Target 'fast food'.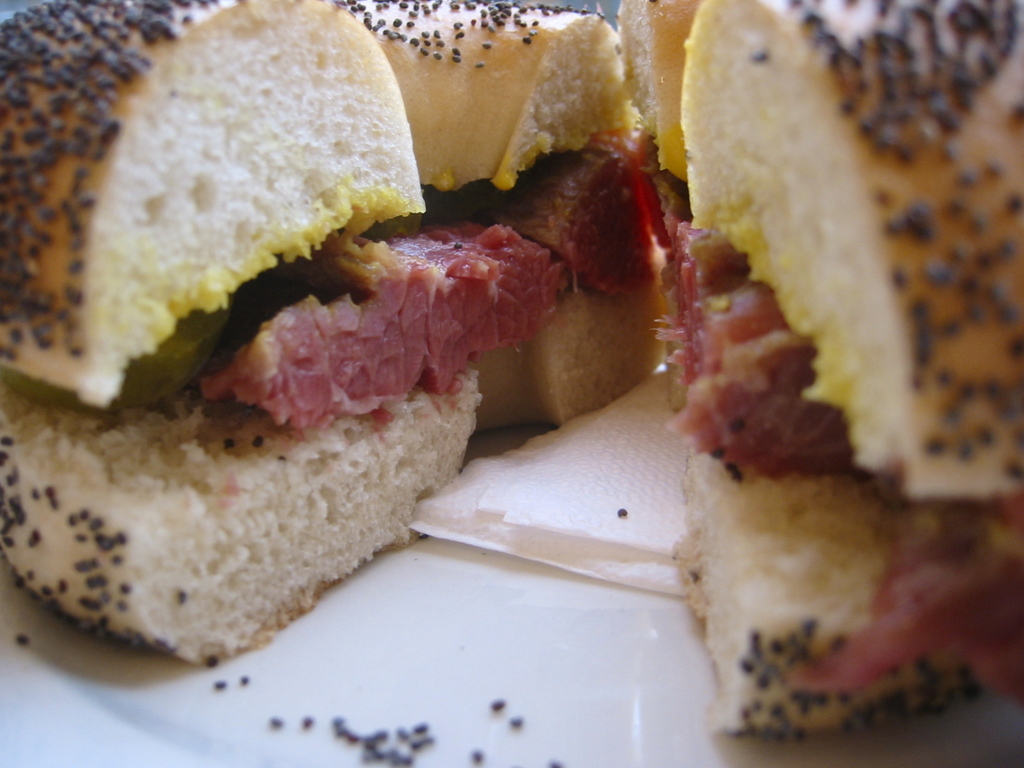
Target region: [x1=0, y1=0, x2=550, y2=662].
